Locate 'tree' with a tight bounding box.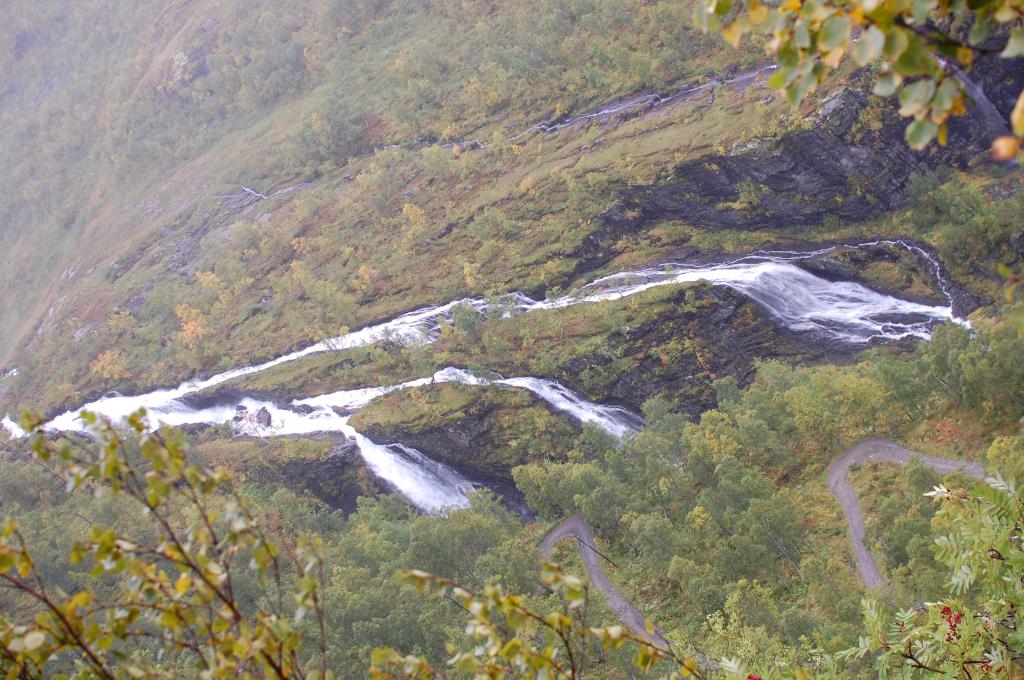
region(705, 0, 1023, 168).
